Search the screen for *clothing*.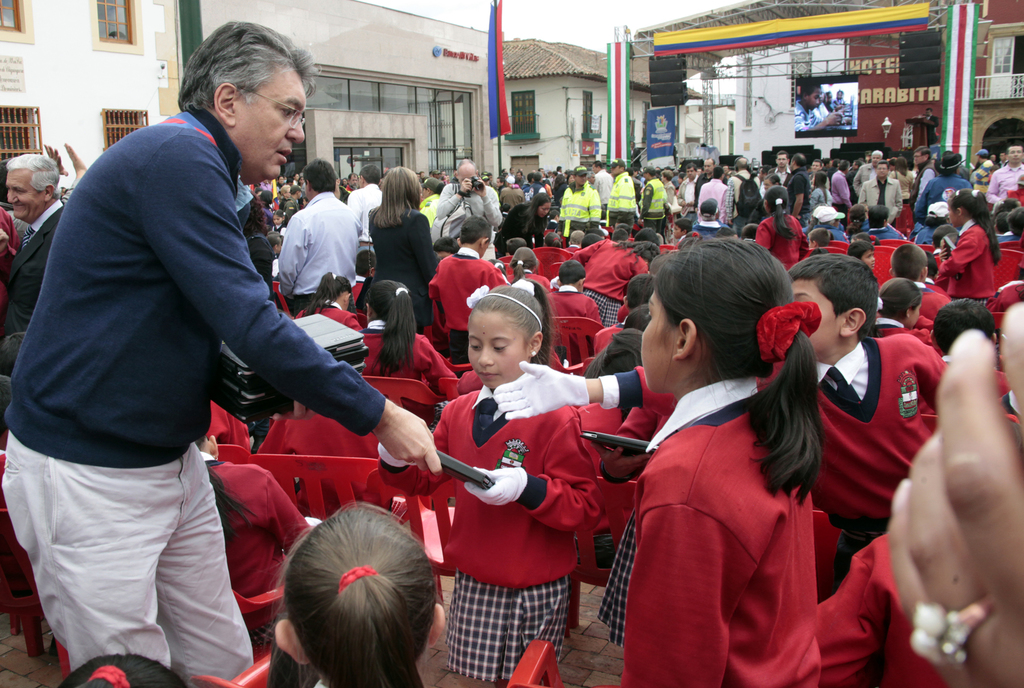
Found at l=912, t=175, r=967, b=221.
